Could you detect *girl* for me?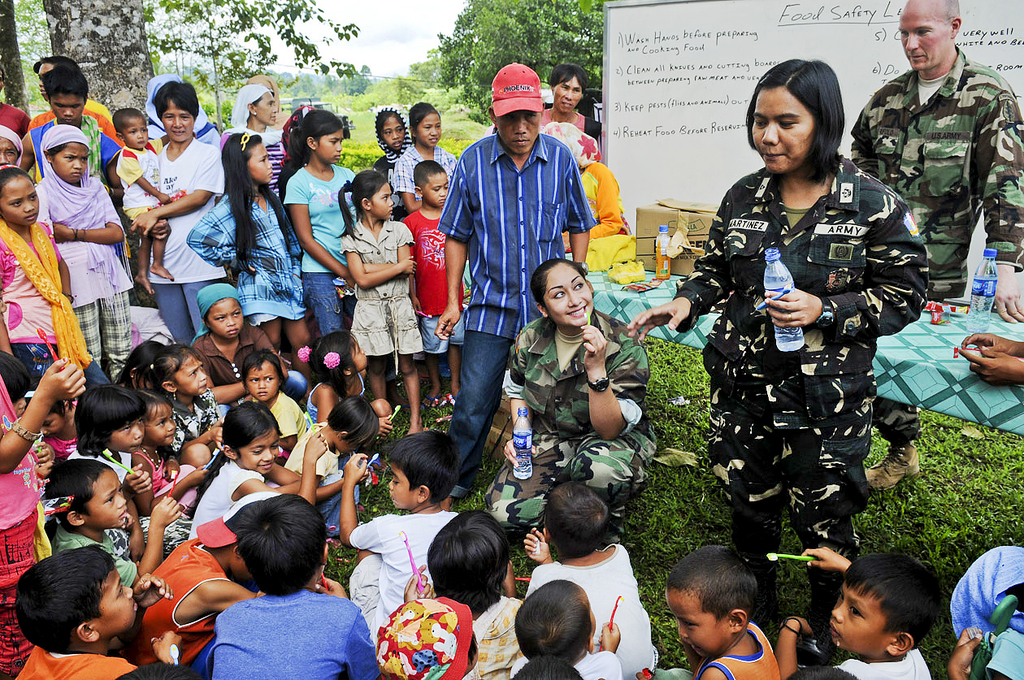
Detection result: 332:168:427:437.
